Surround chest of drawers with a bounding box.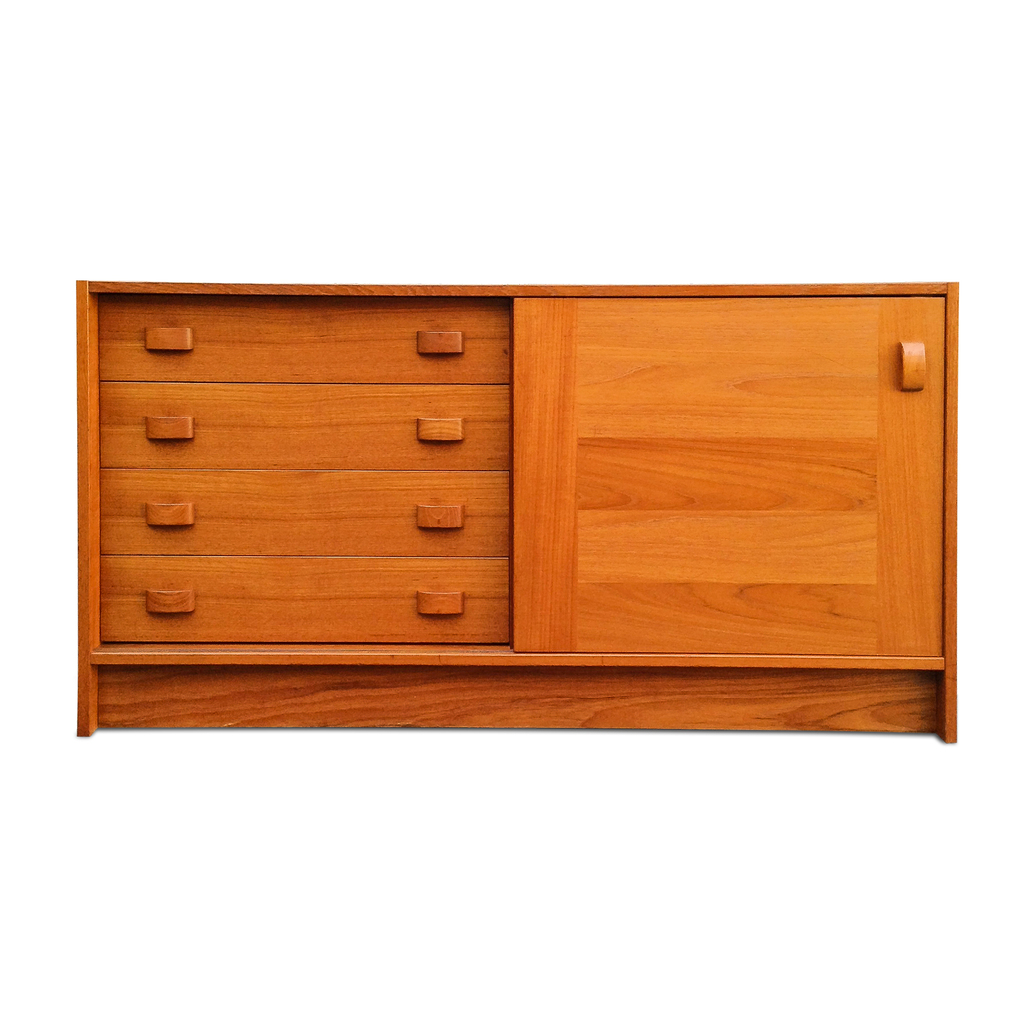
{"left": 74, "top": 274, "right": 955, "bottom": 739}.
